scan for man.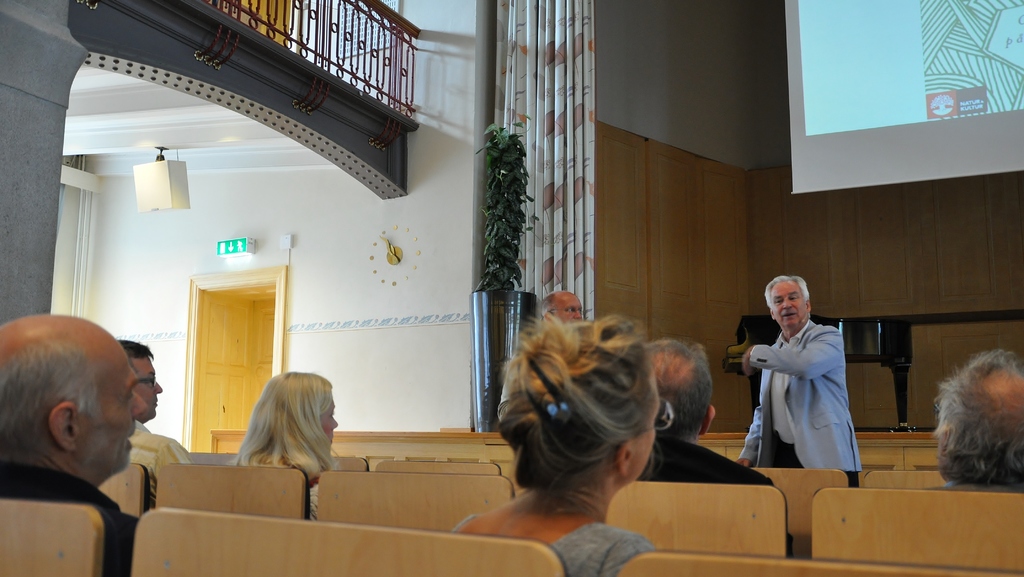
Scan result: {"left": 918, "top": 346, "right": 1023, "bottom": 501}.
